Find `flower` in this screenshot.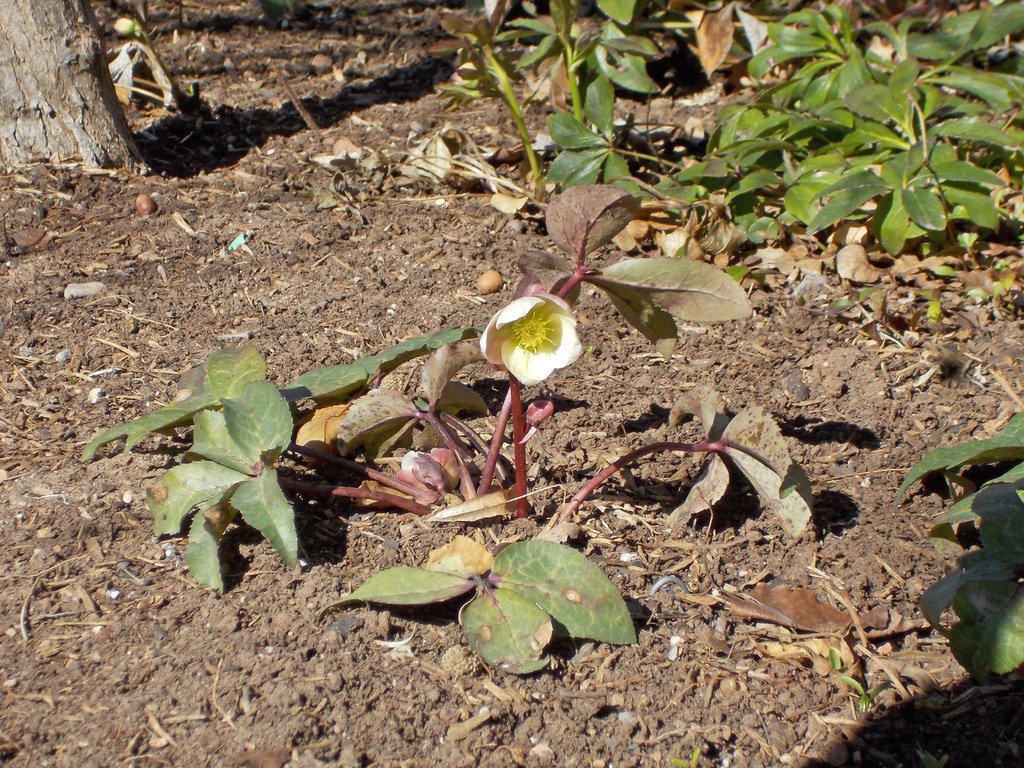
The bounding box for `flower` is locate(392, 443, 463, 495).
